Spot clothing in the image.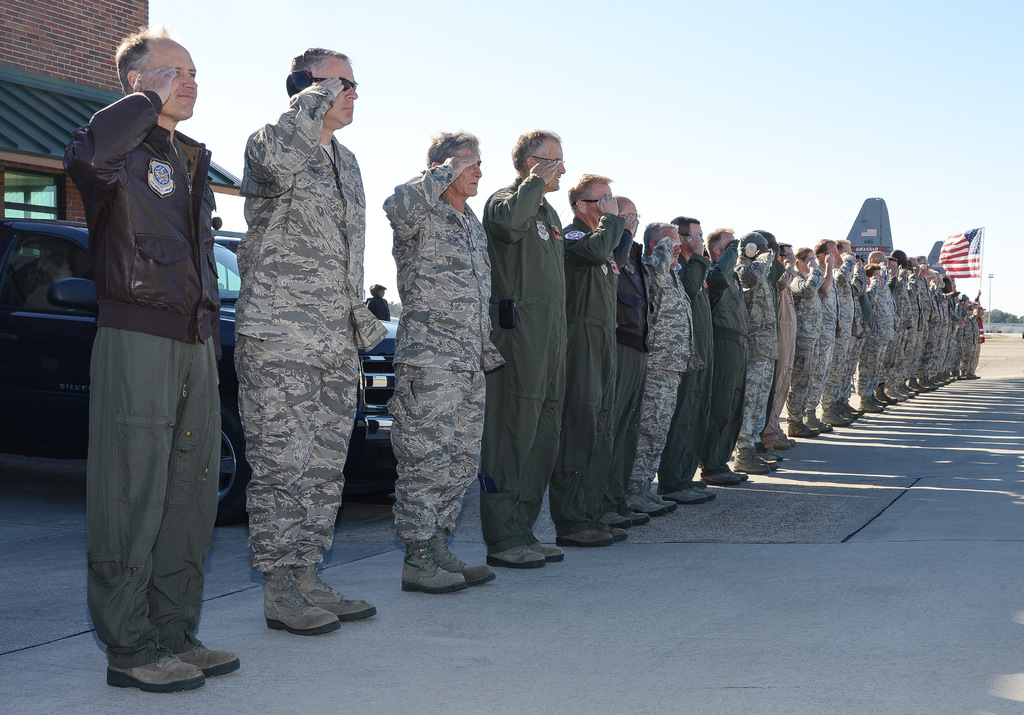
clothing found at (770, 264, 802, 431).
